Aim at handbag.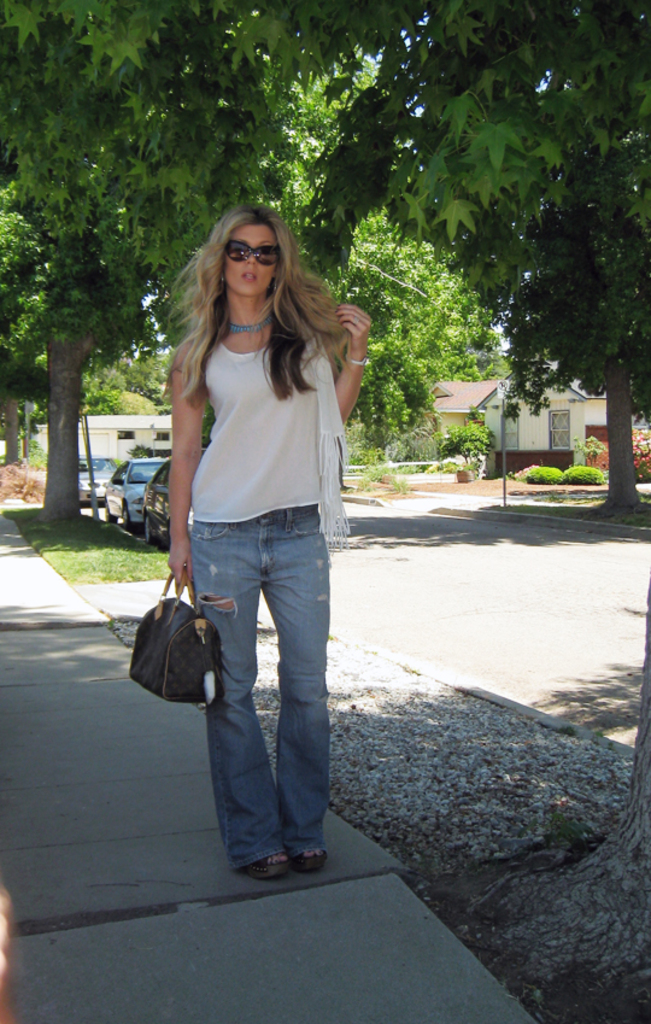
Aimed at rect(127, 569, 231, 710).
